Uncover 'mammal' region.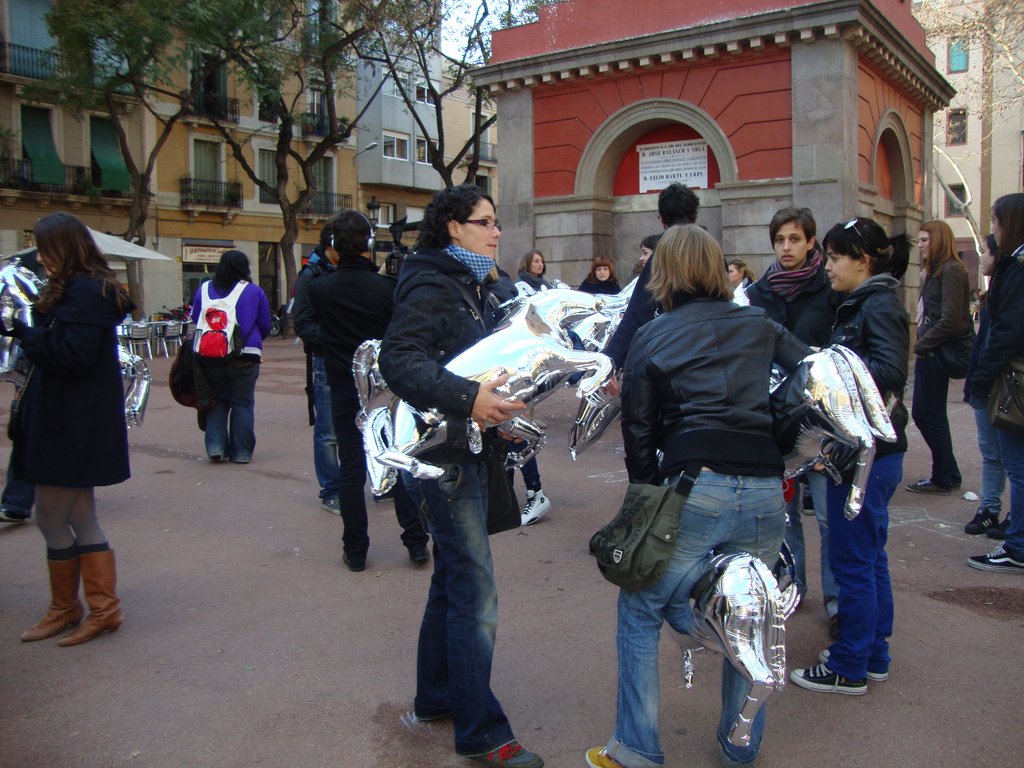
Uncovered: <bbox>486, 266, 545, 522</bbox>.
